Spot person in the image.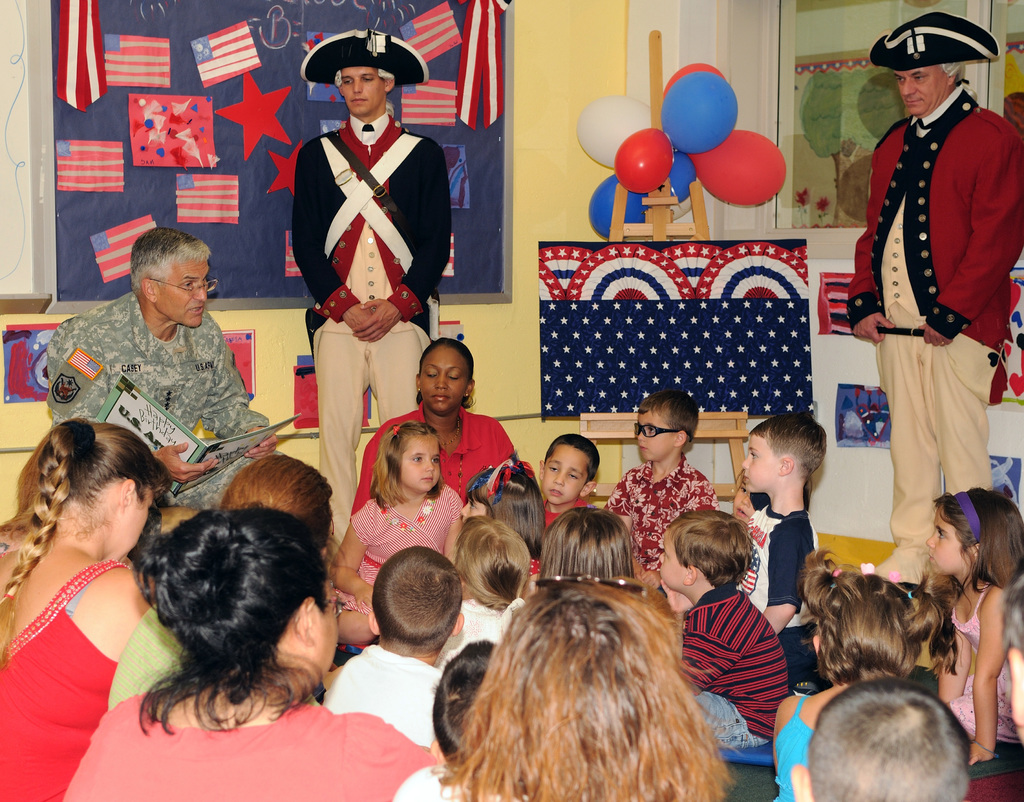
person found at region(336, 420, 461, 646).
